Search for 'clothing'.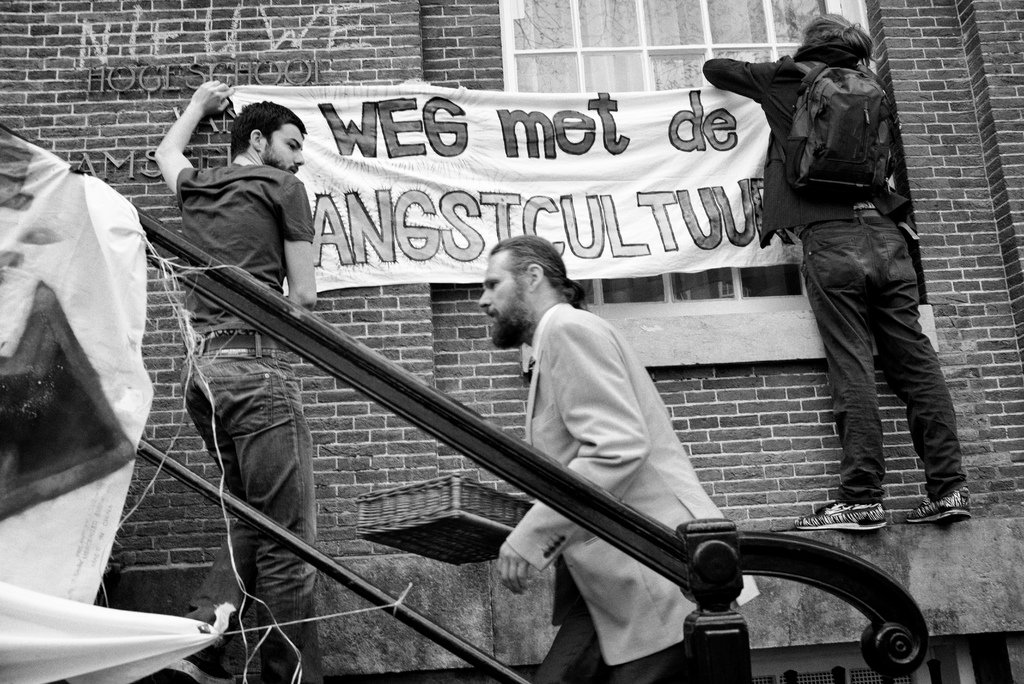
Found at [left=700, top=54, right=959, bottom=503].
